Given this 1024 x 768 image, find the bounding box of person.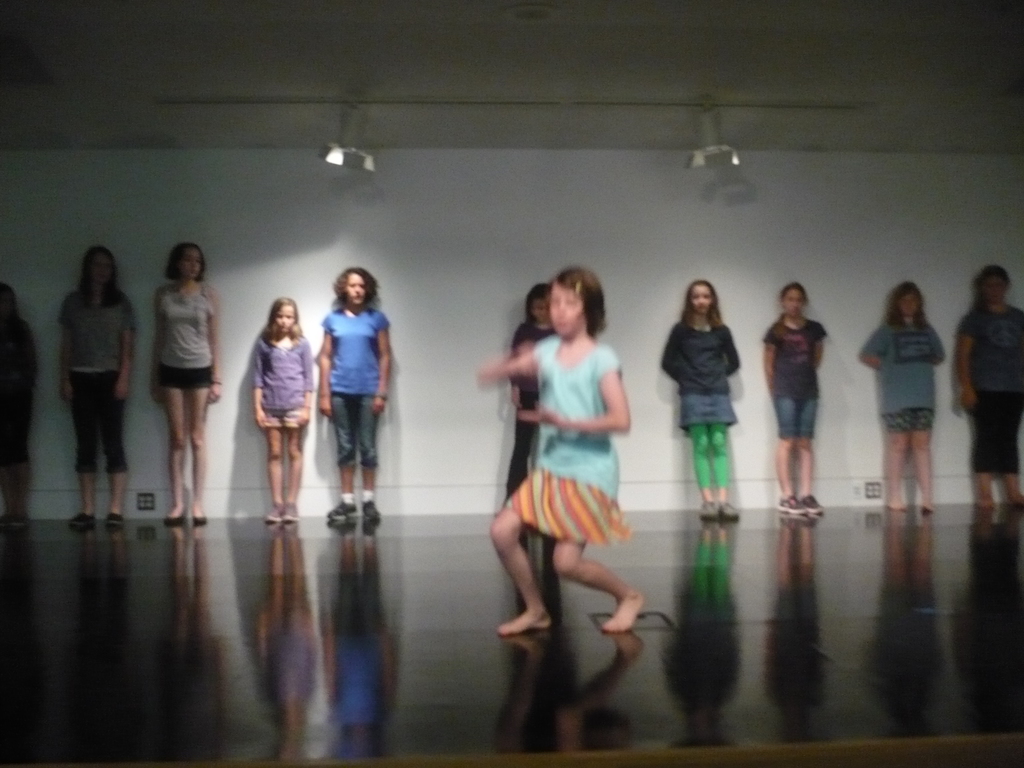
pyautogui.locateOnScreen(319, 259, 400, 531).
